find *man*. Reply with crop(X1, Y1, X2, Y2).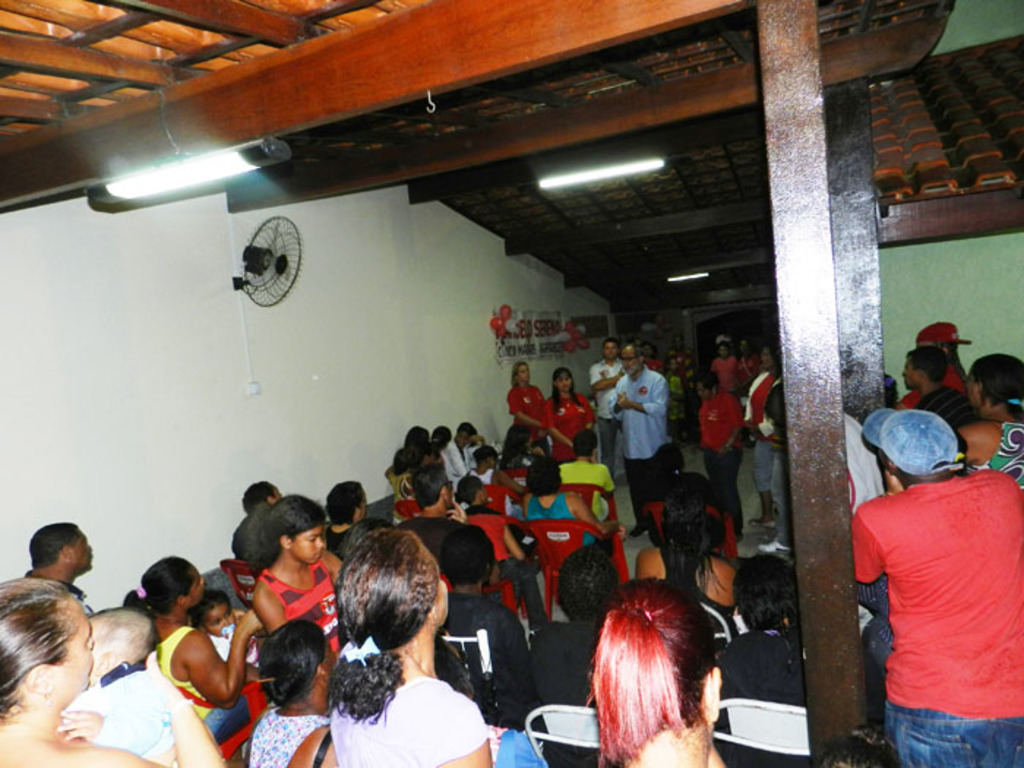
crop(9, 522, 104, 629).
